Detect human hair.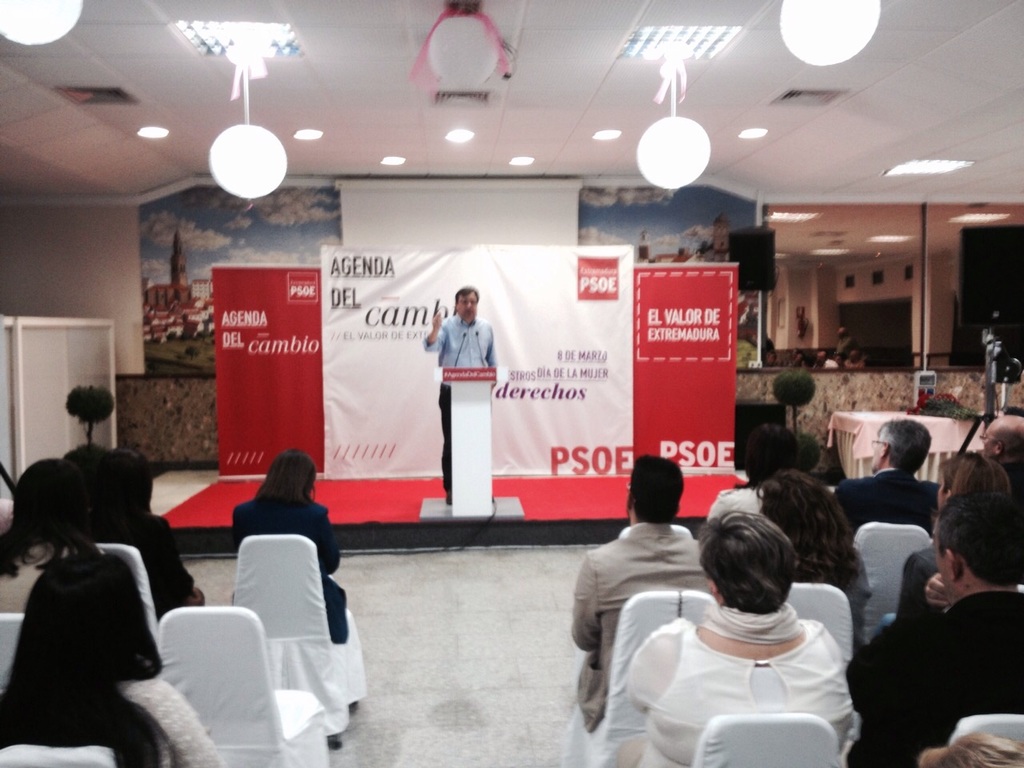
Detected at 629:451:687:526.
